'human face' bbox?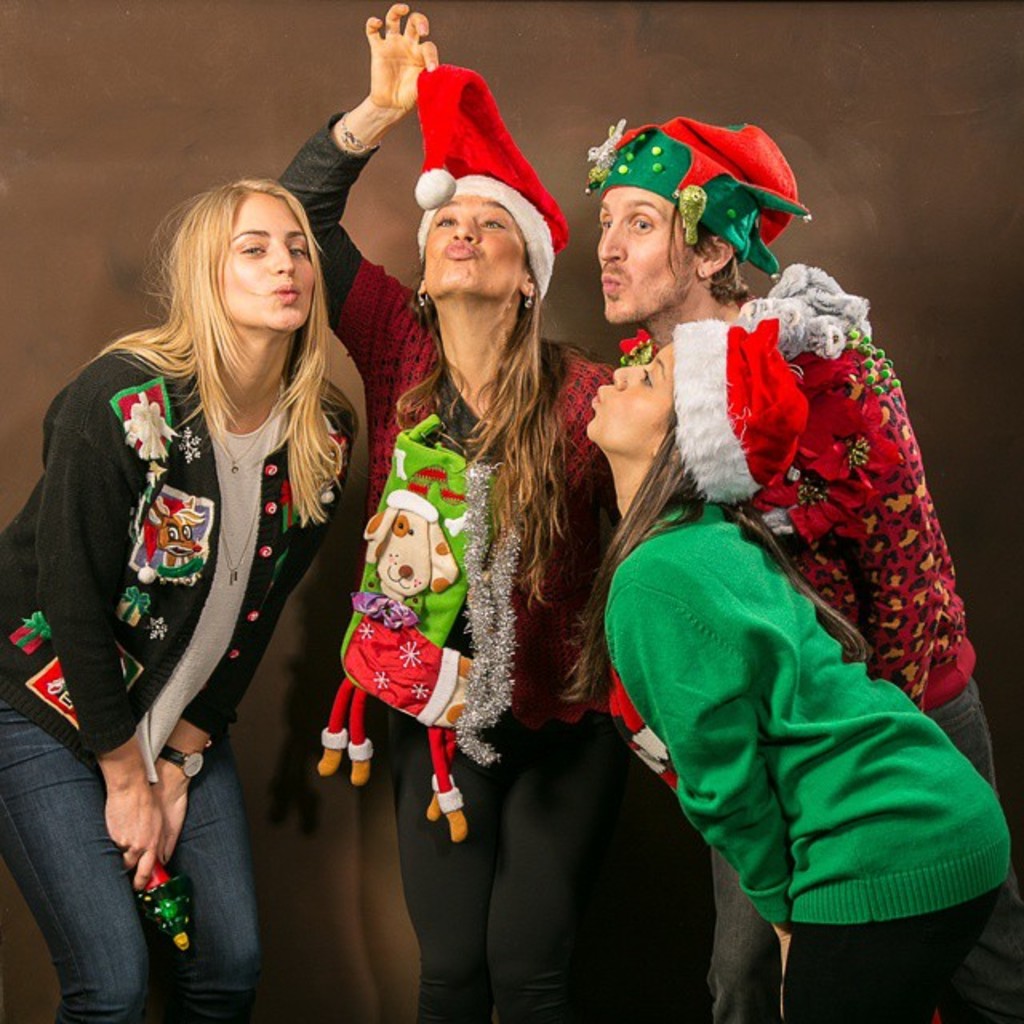
bbox=(218, 186, 322, 333)
